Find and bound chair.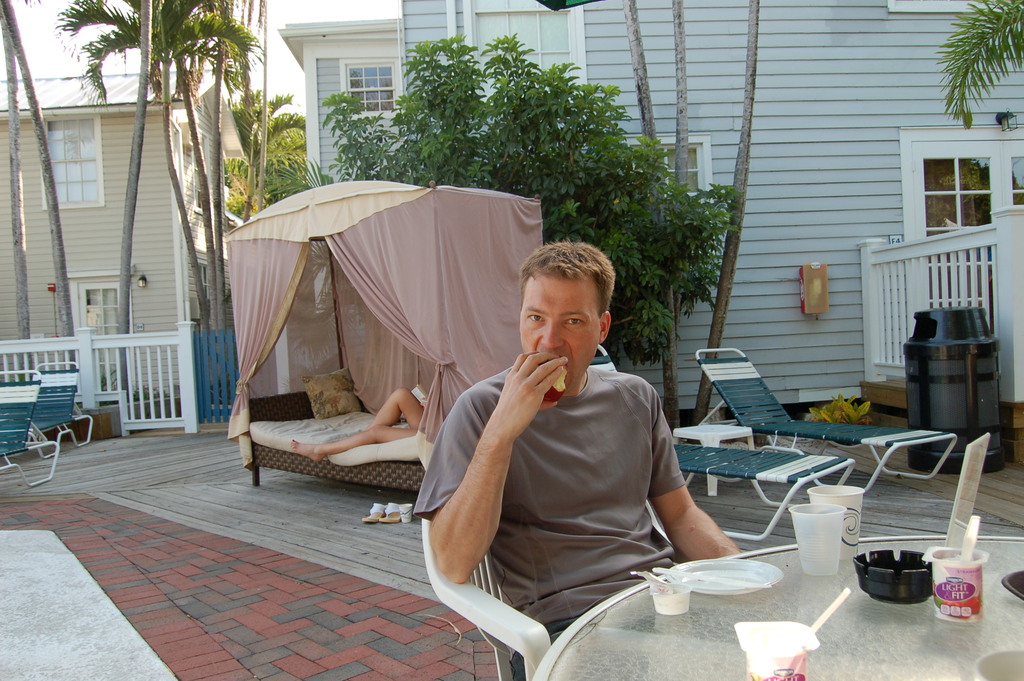
Bound: crop(420, 495, 673, 680).
